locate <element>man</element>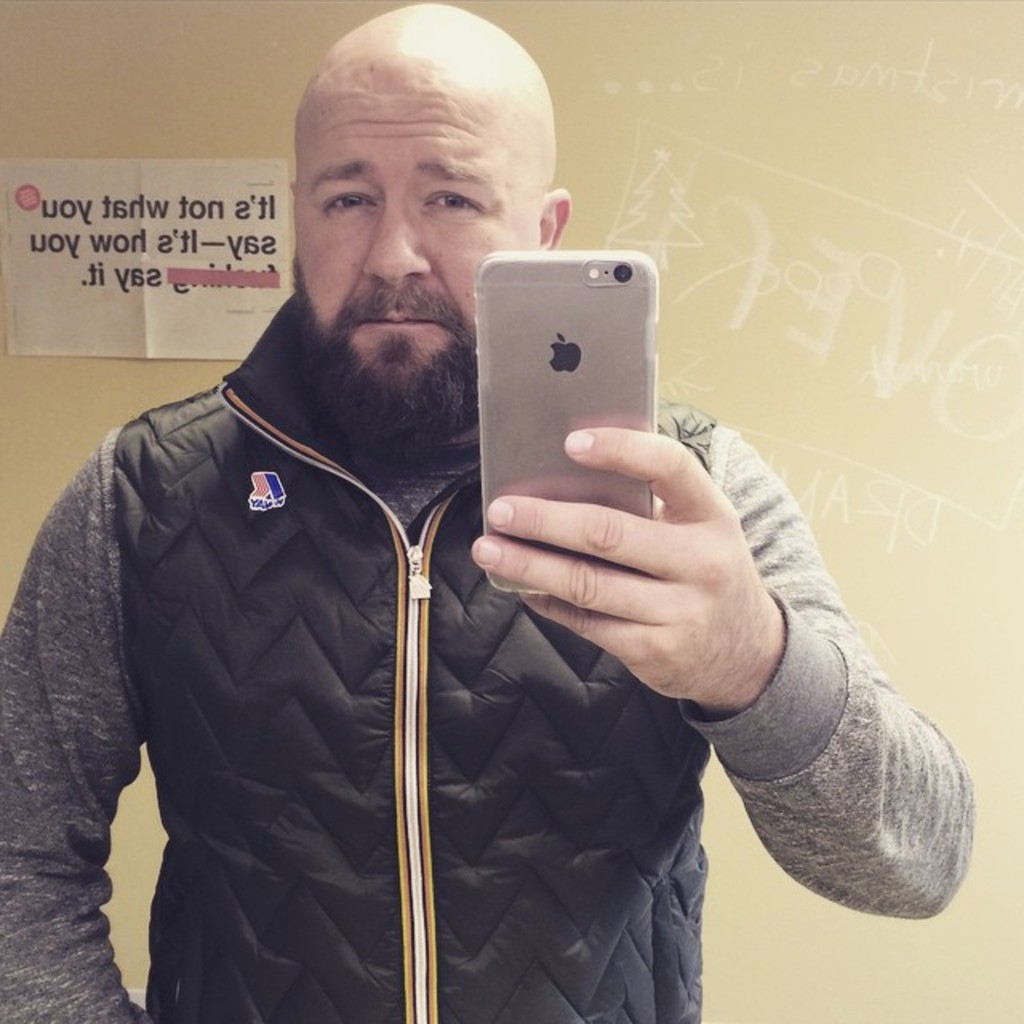
bbox=(0, 2, 979, 1022)
